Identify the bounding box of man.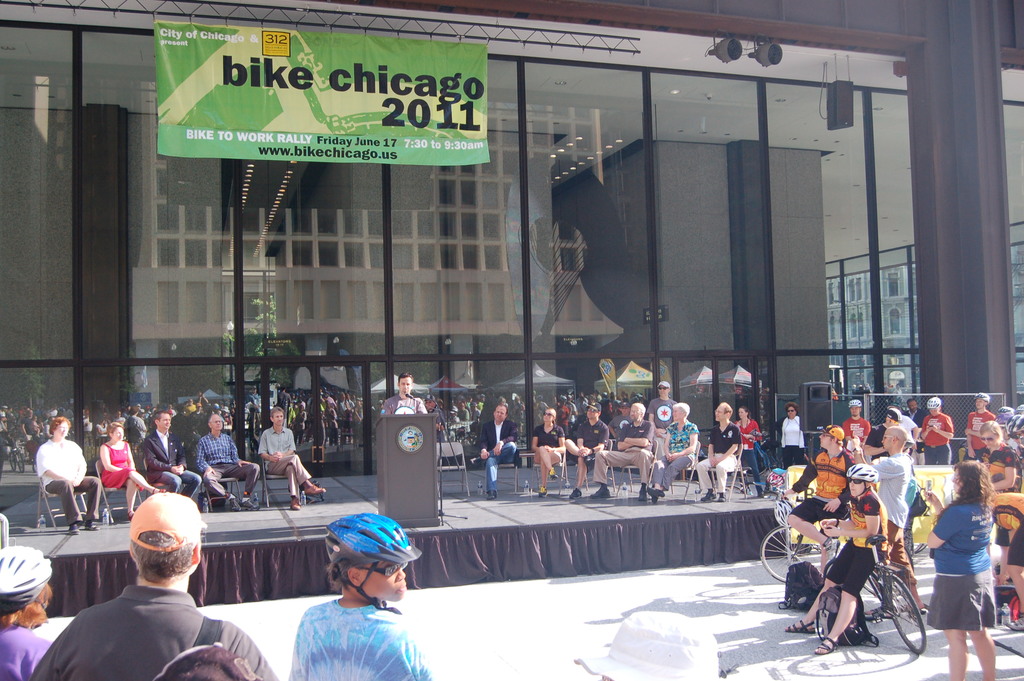
locate(472, 402, 522, 499).
